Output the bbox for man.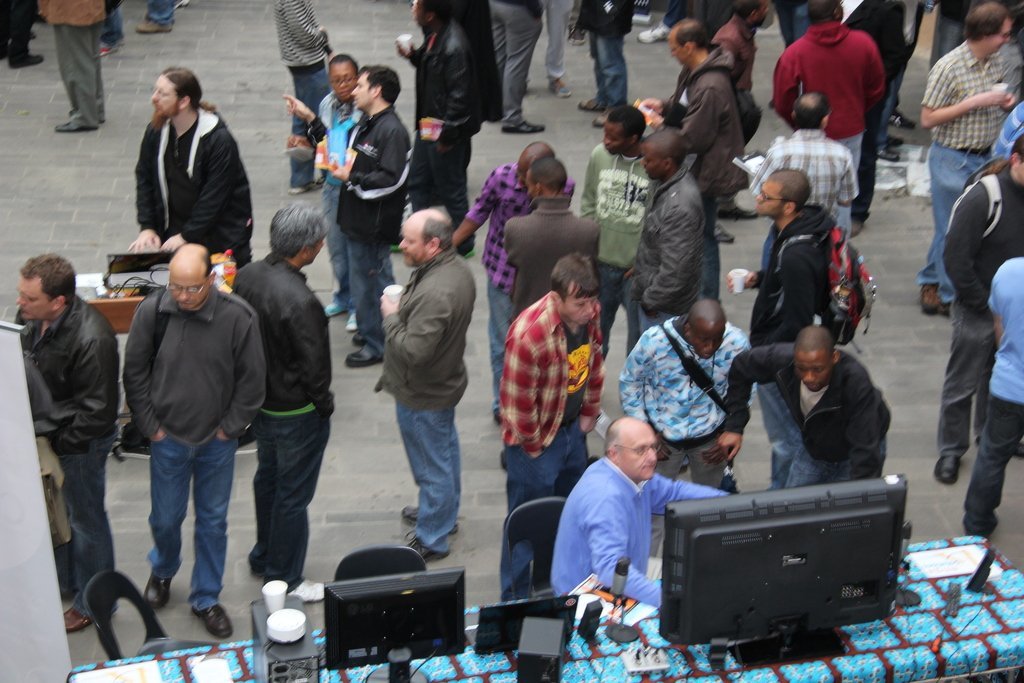
319/63/410/370.
